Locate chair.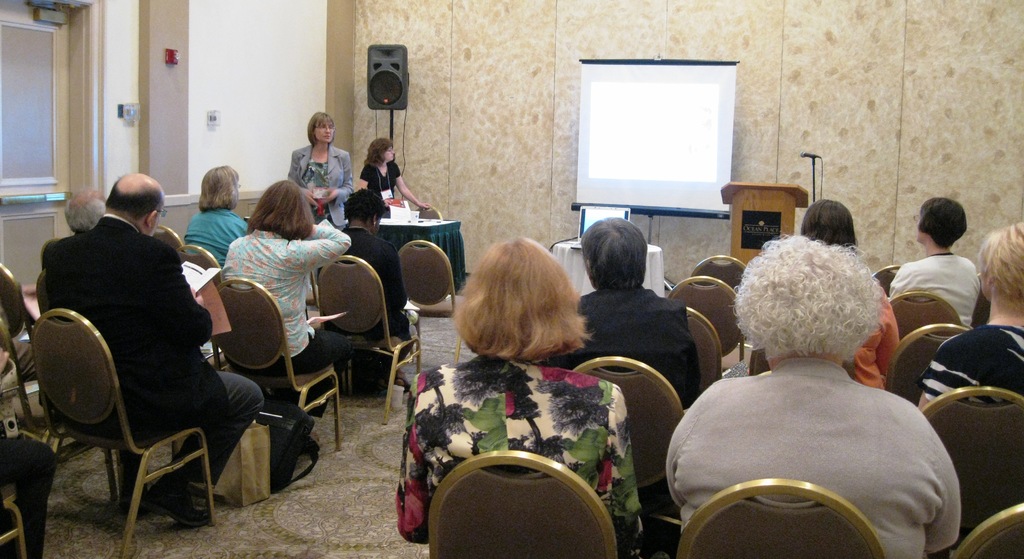
Bounding box: bbox(0, 484, 26, 558).
